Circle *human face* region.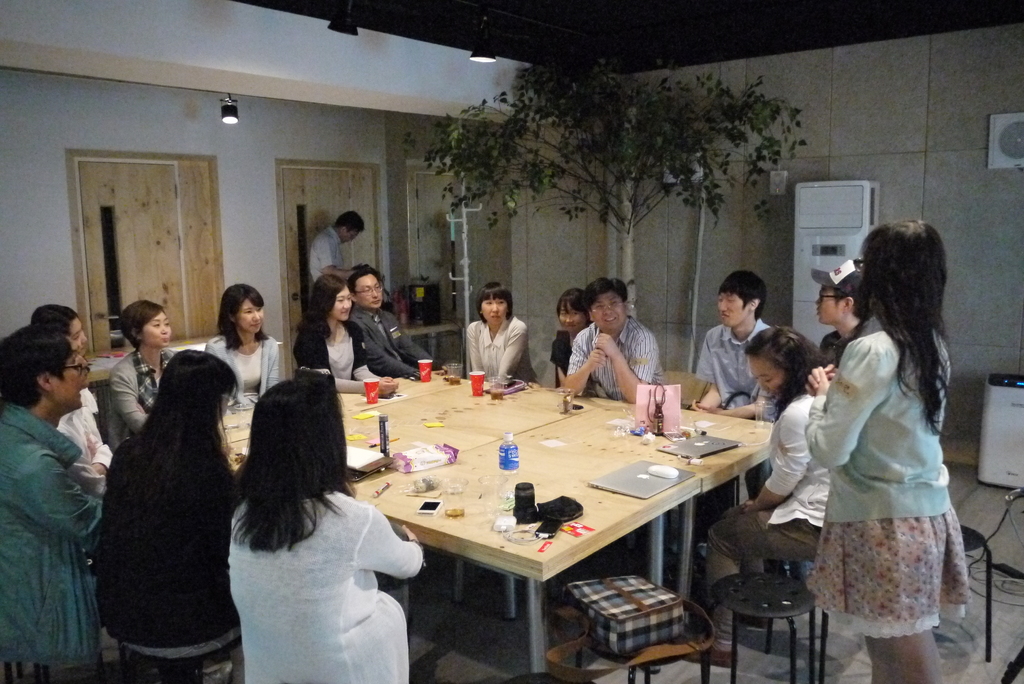
Region: 593/295/625/332.
